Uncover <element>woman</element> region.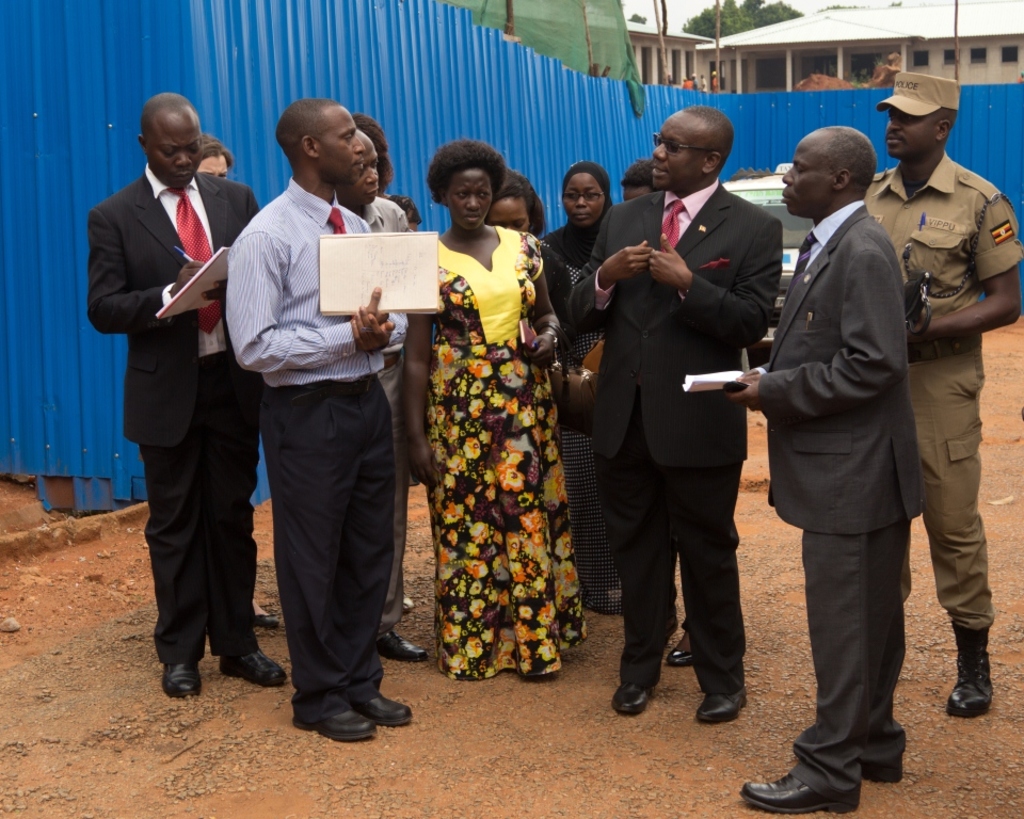
Uncovered: [x1=190, y1=133, x2=281, y2=627].
